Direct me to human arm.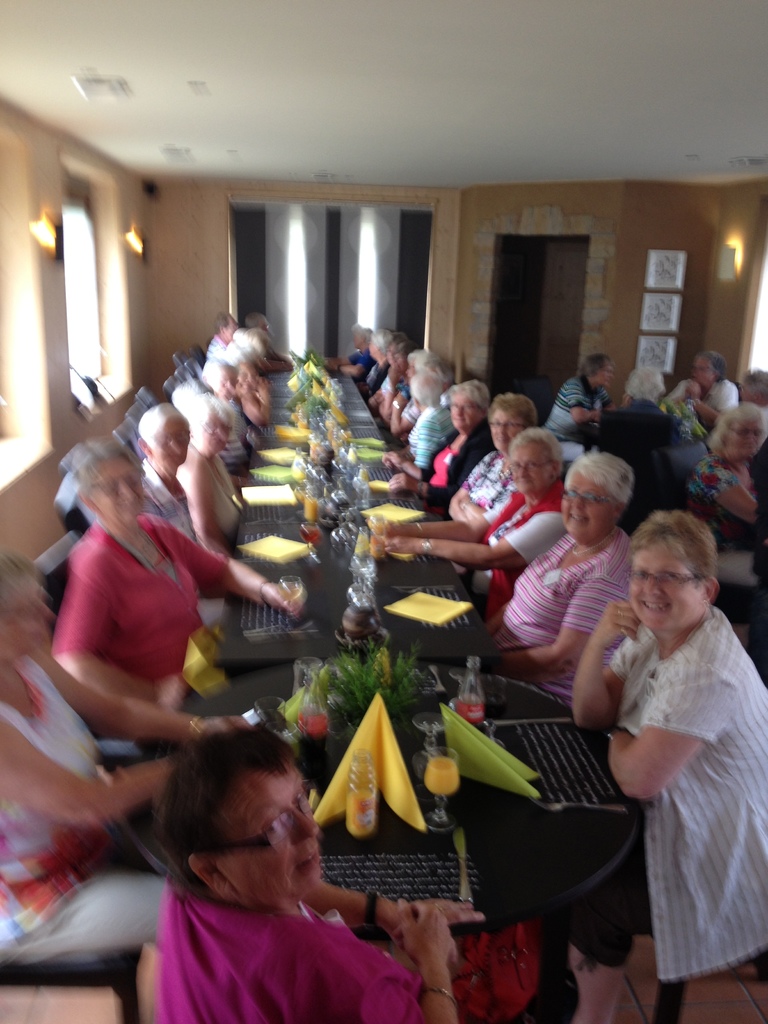
Direction: detection(374, 511, 565, 574).
